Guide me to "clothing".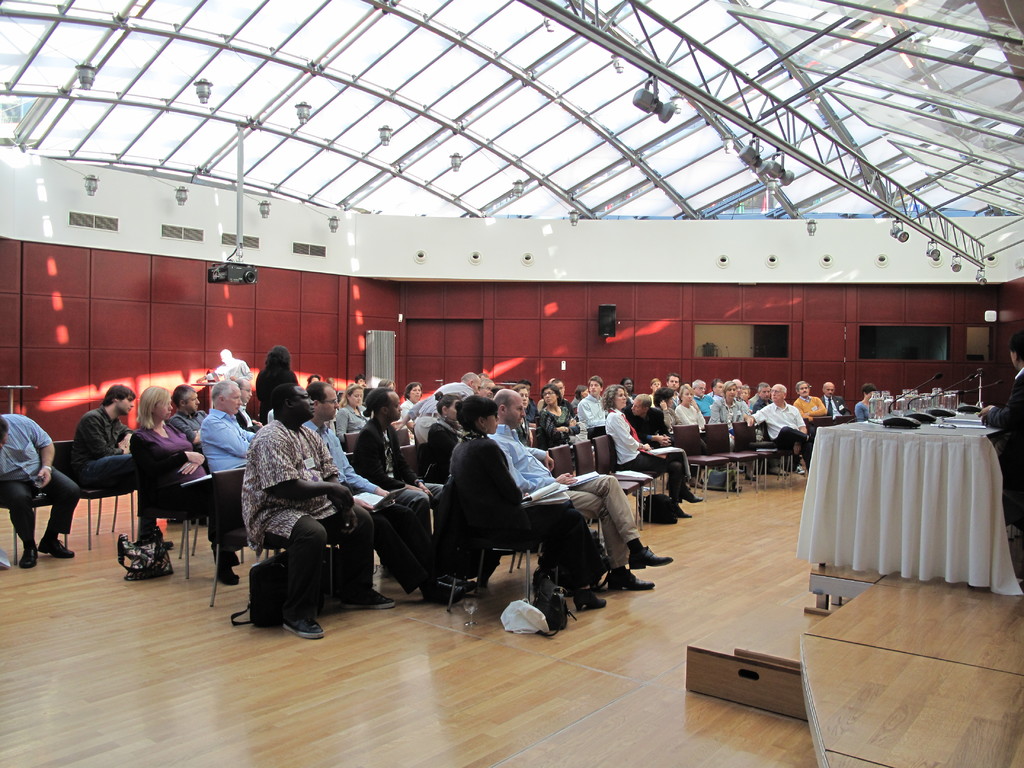
Guidance: box(625, 406, 676, 445).
